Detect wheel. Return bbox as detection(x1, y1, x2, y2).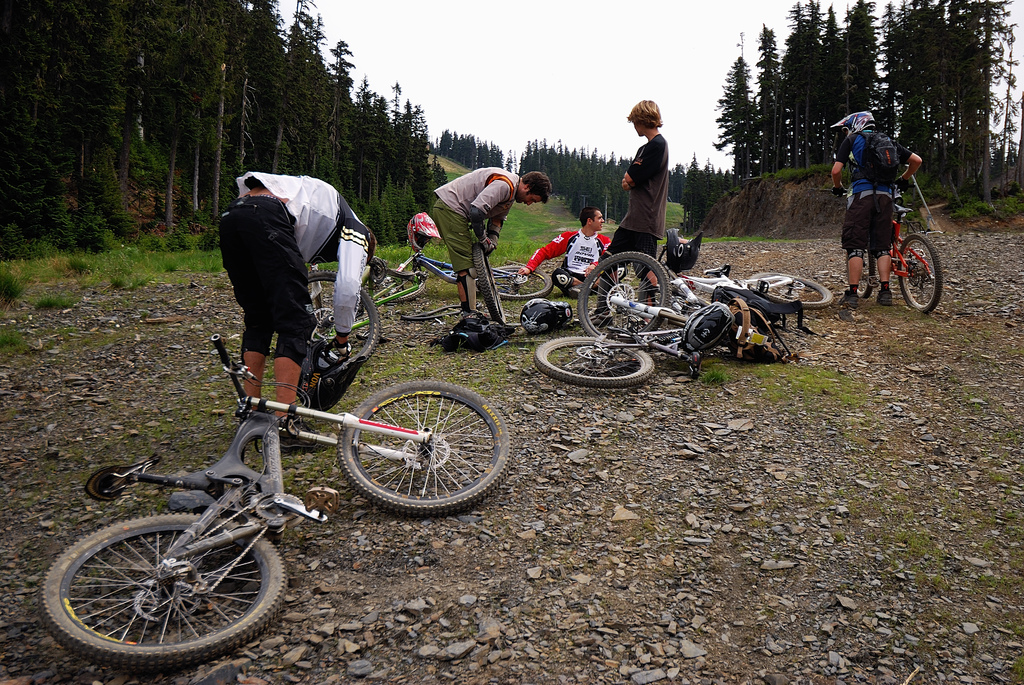
detection(577, 249, 671, 342).
